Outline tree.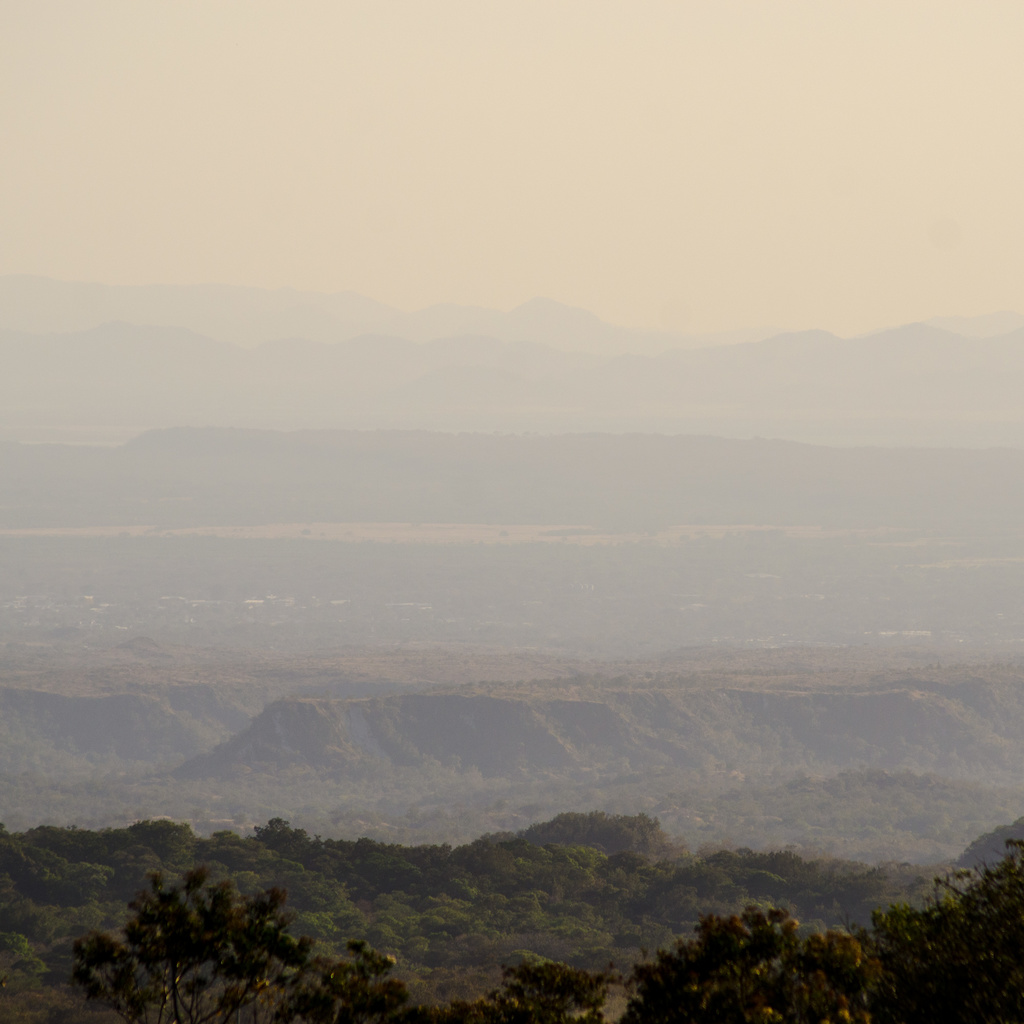
Outline: <box>617,902,886,1023</box>.
